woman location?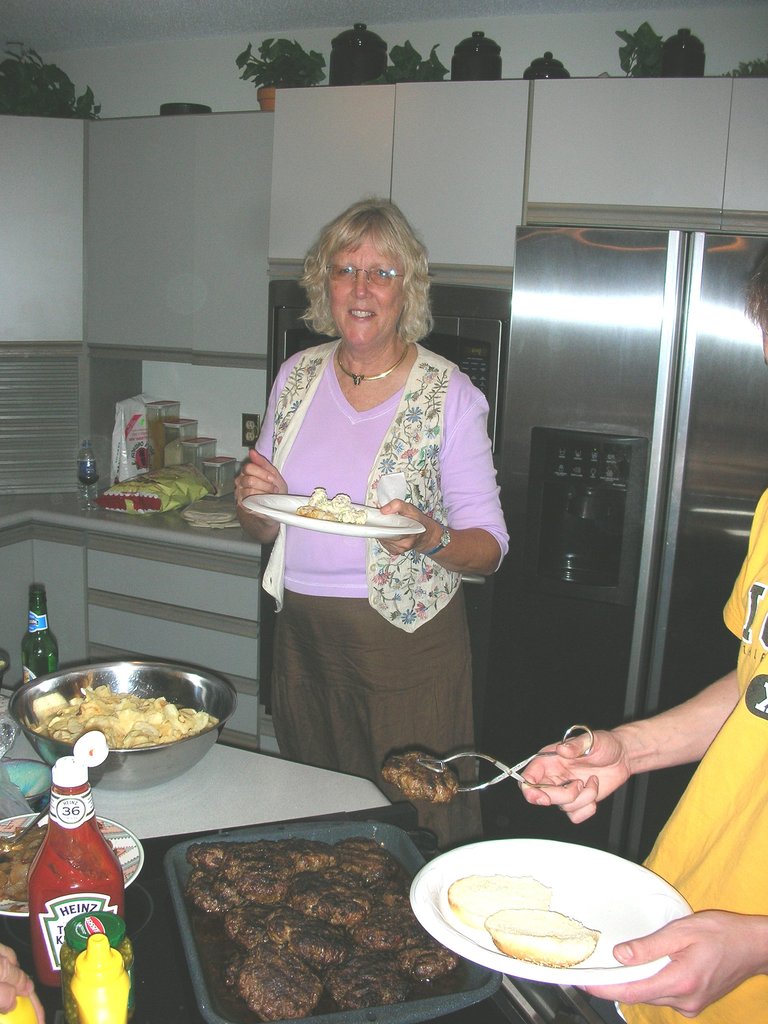
{"x1": 232, "y1": 192, "x2": 508, "y2": 860}
